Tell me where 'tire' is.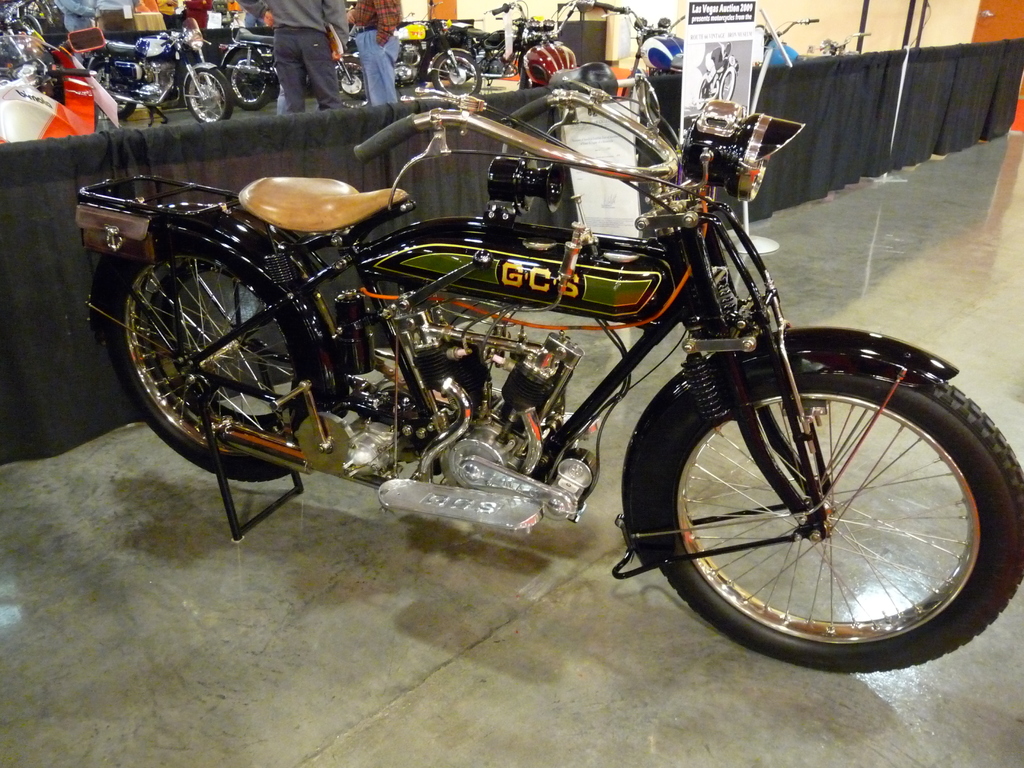
'tire' is at 434 47 483 97.
